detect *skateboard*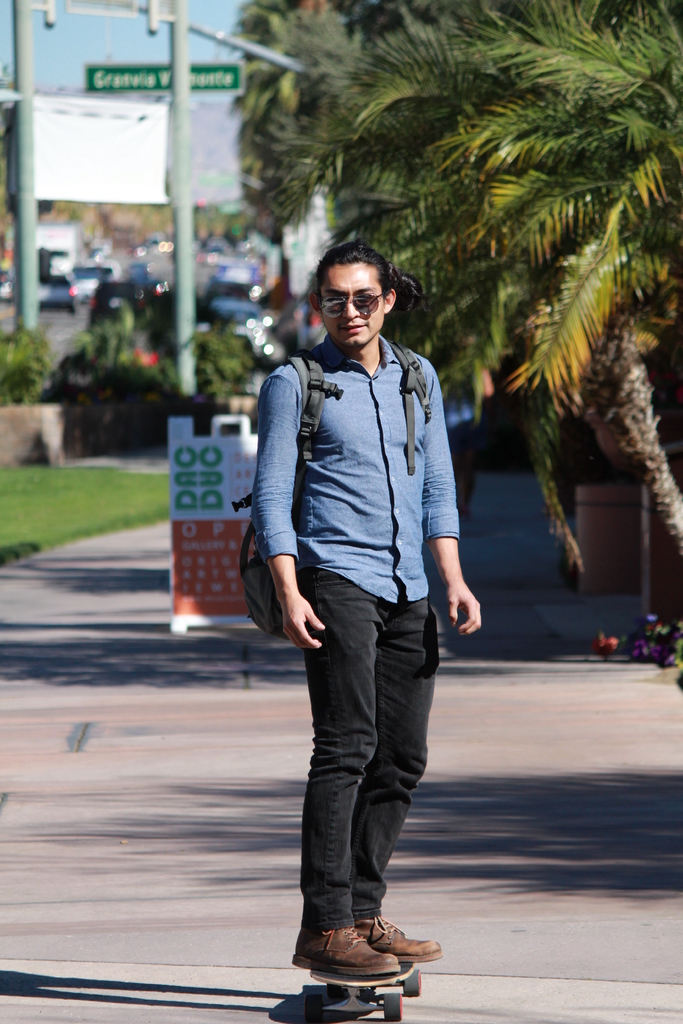
299, 934, 420, 1023
